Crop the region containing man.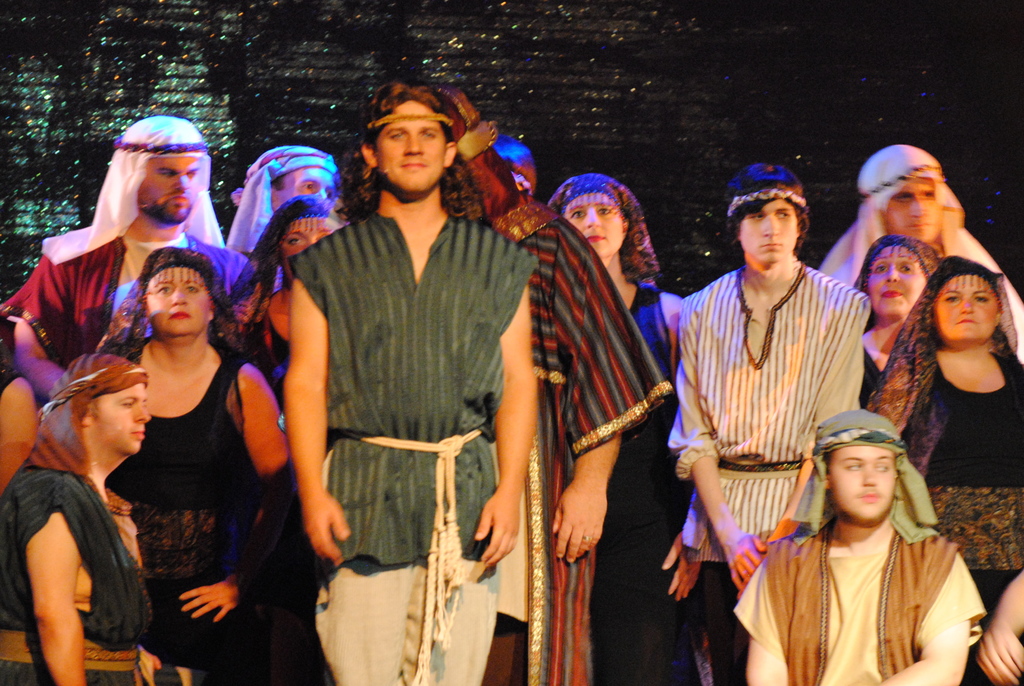
Crop region: pyautogui.locateOnScreen(819, 139, 1023, 359).
